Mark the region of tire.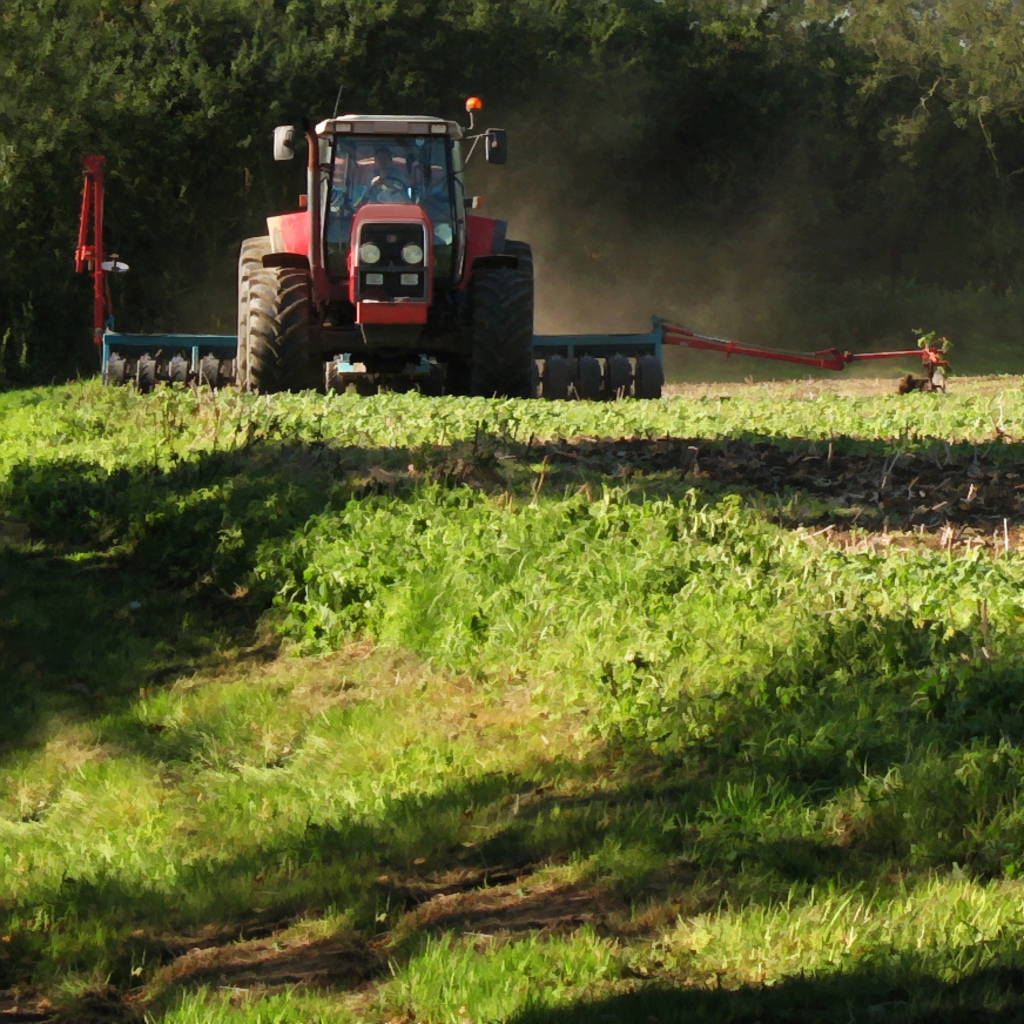
Region: region(540, 355, 566, 405).
